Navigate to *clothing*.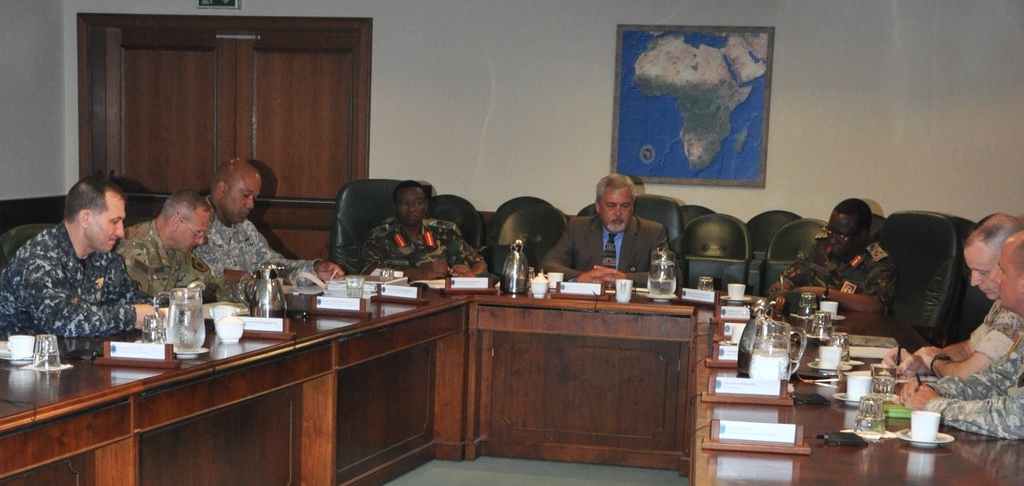
Navigation target: left=364, top=215, right=485, bottom=270.
